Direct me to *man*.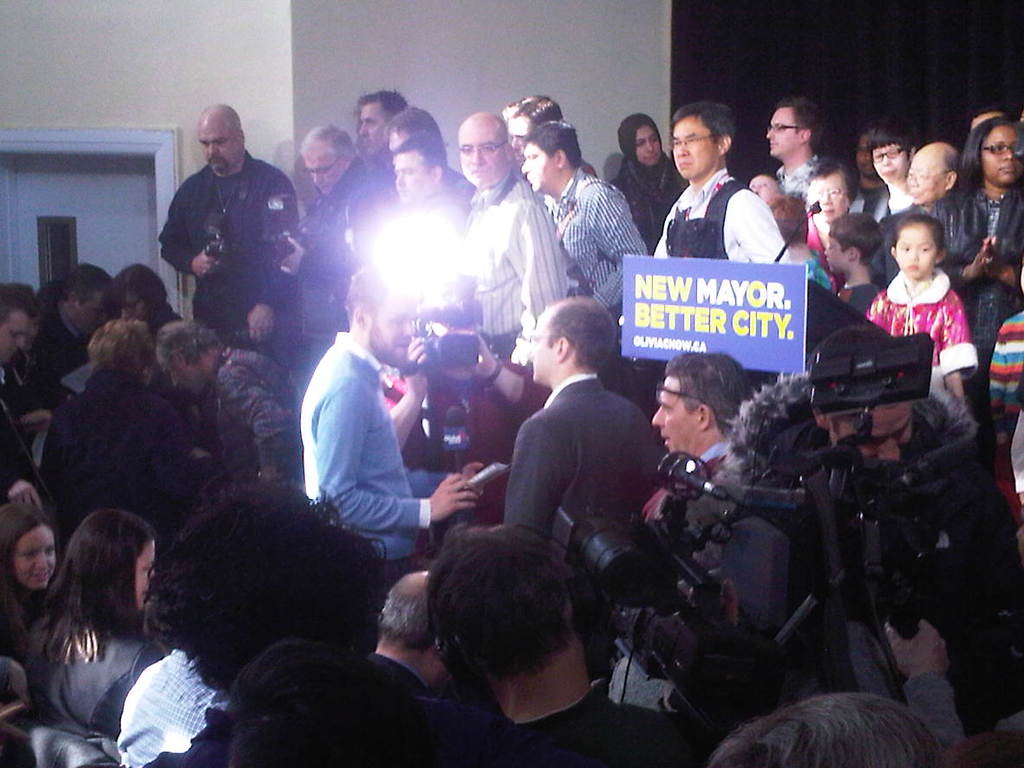
Direction: Rect(850, 128, 889, 282).
